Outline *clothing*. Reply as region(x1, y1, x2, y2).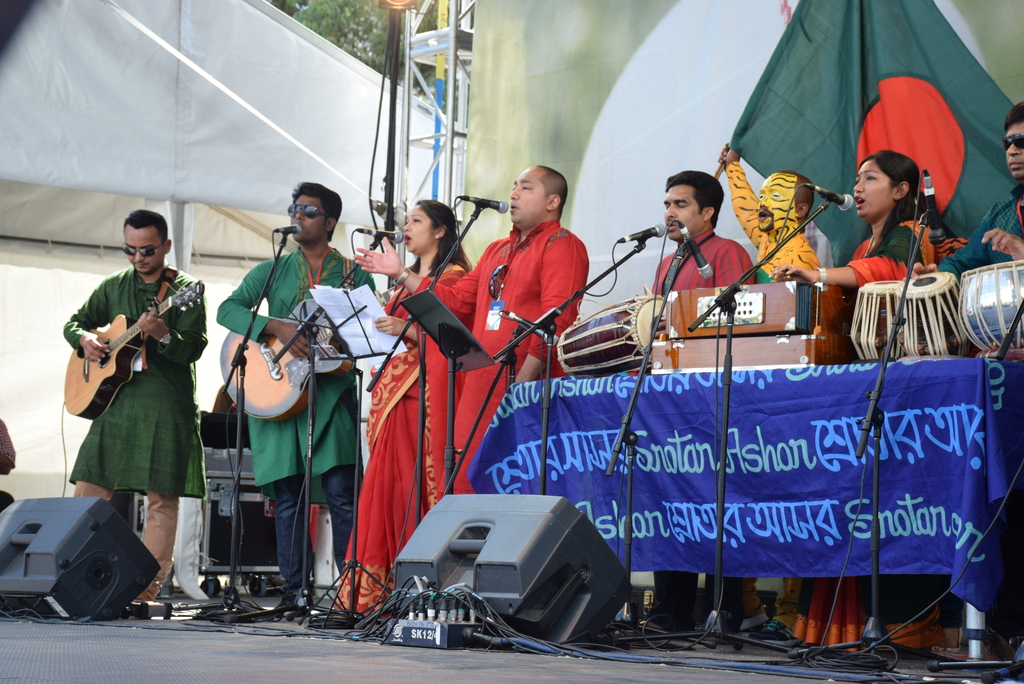
region(760, 208, 937, 651).
